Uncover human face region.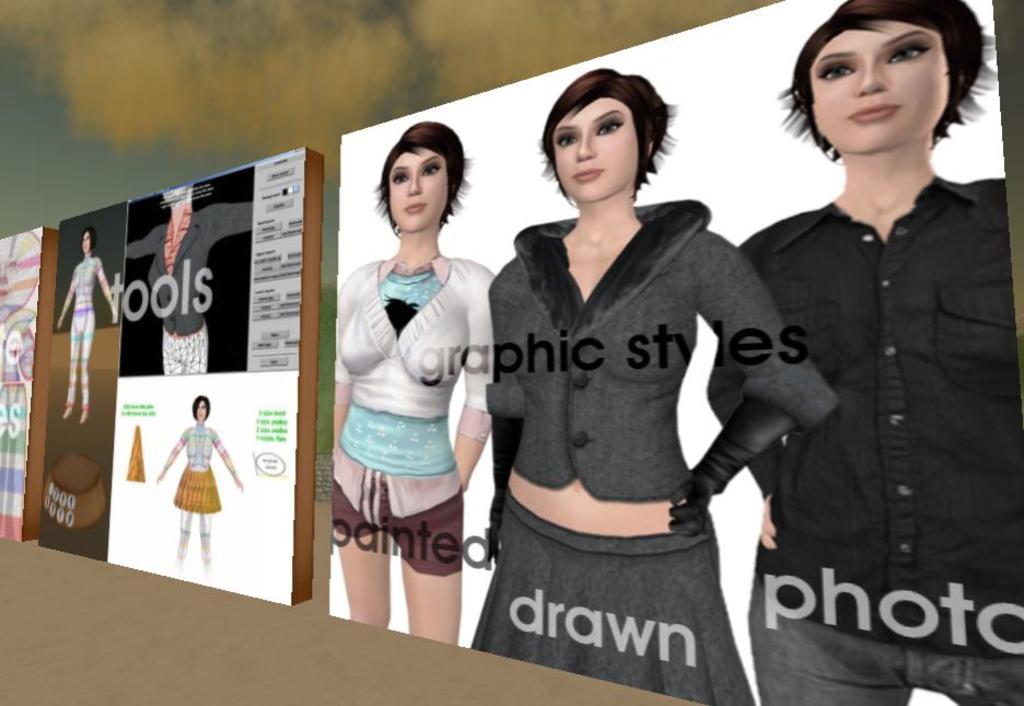
Uncovered: detection(388, 148, 450, 235).
